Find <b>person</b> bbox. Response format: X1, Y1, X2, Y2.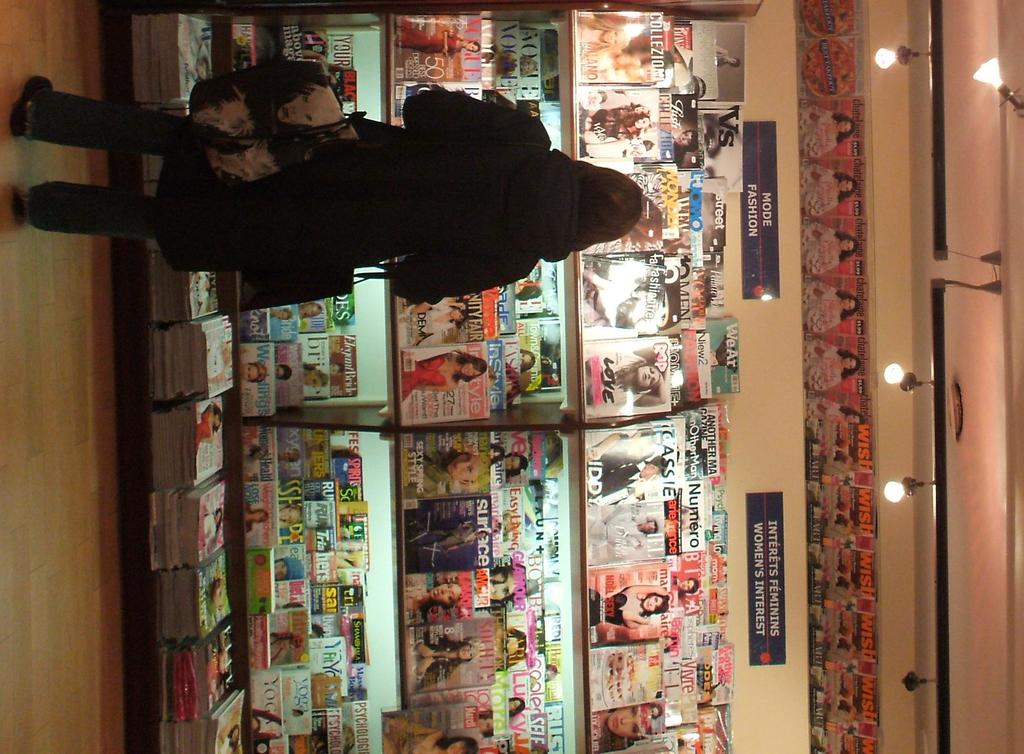
489, 447, 504, 463.
